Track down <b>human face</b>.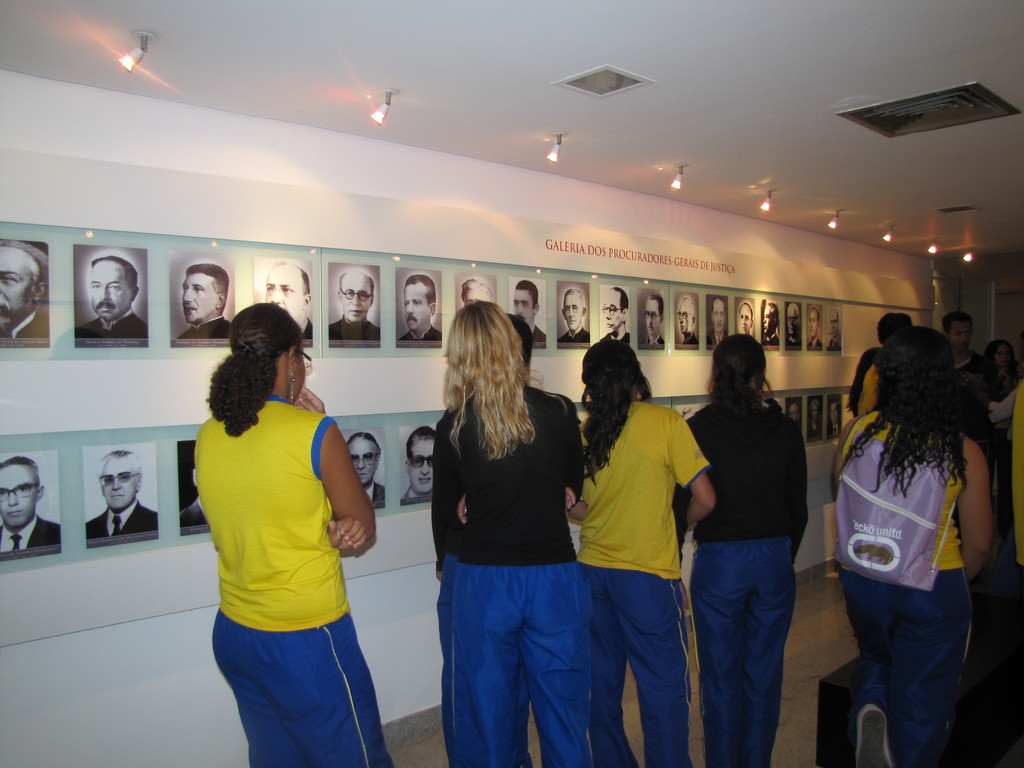
Tracked to rect(643, 301, 660, 337).
